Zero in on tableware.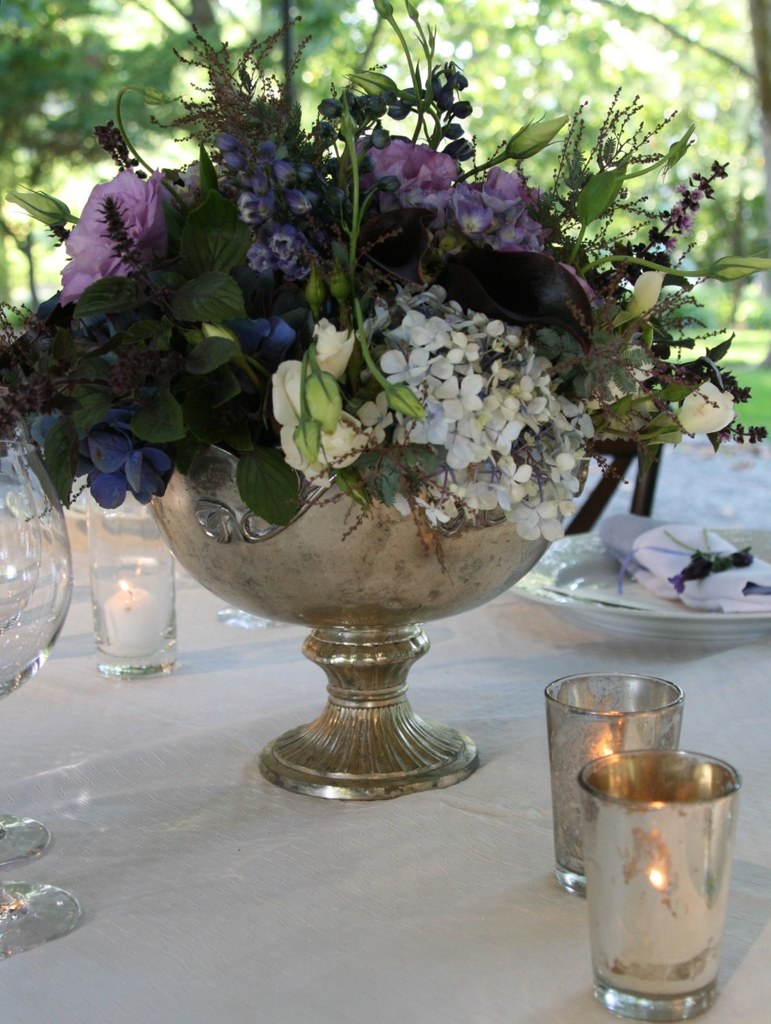
Zeroed in: [left=82, top=484, right=187, bottom=682].
